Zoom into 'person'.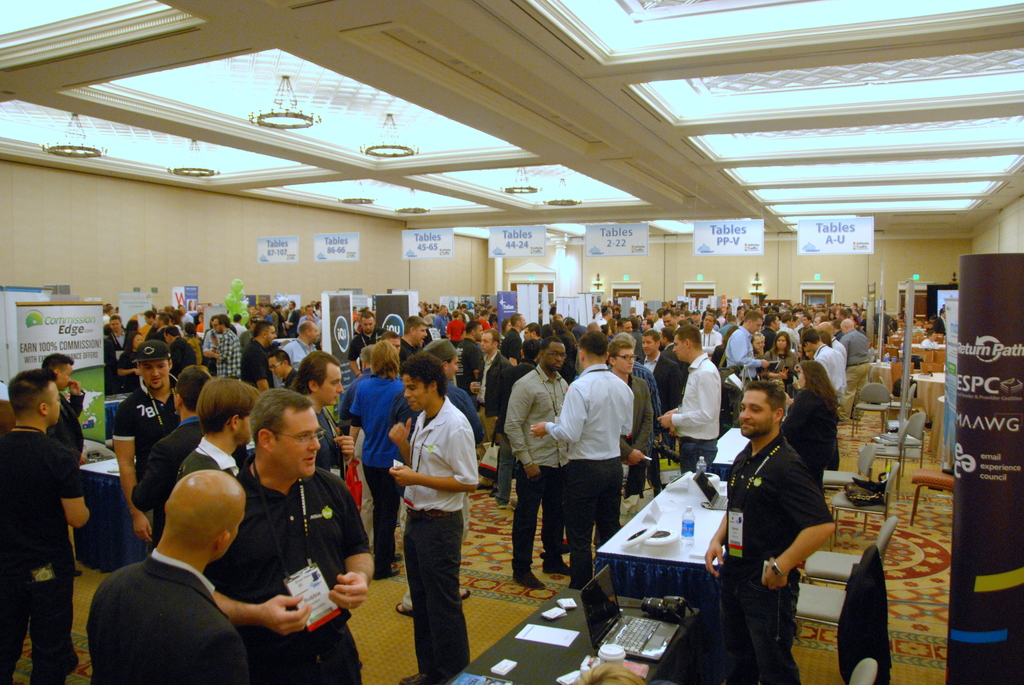
Zoom target: l=569, t=662, r=676, b=684.
